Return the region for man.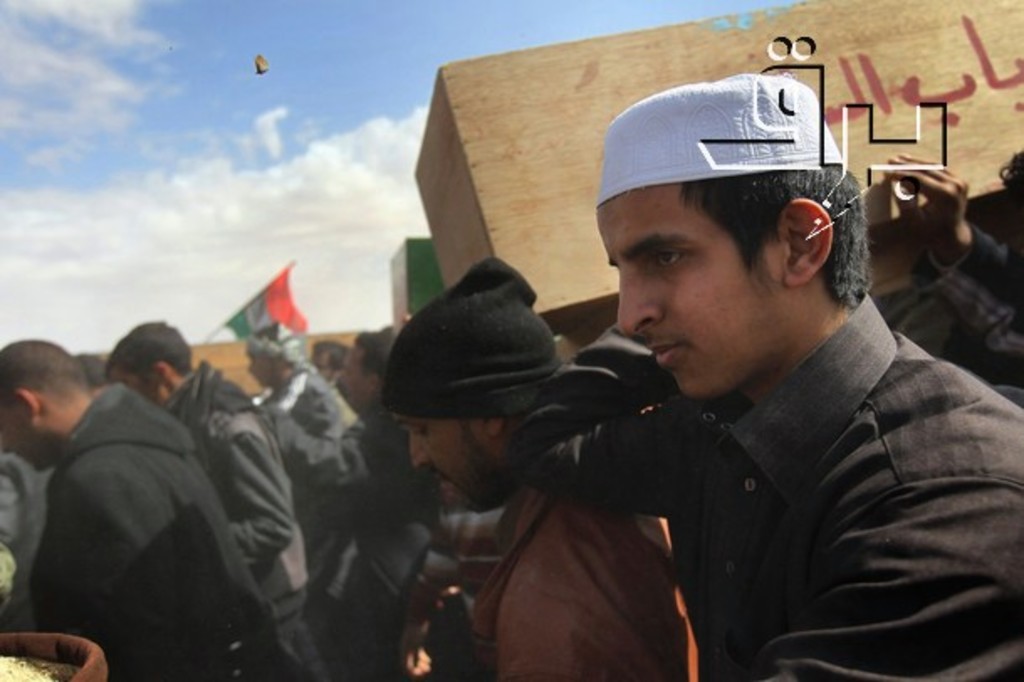
crop(264, 324, 443, 680).
